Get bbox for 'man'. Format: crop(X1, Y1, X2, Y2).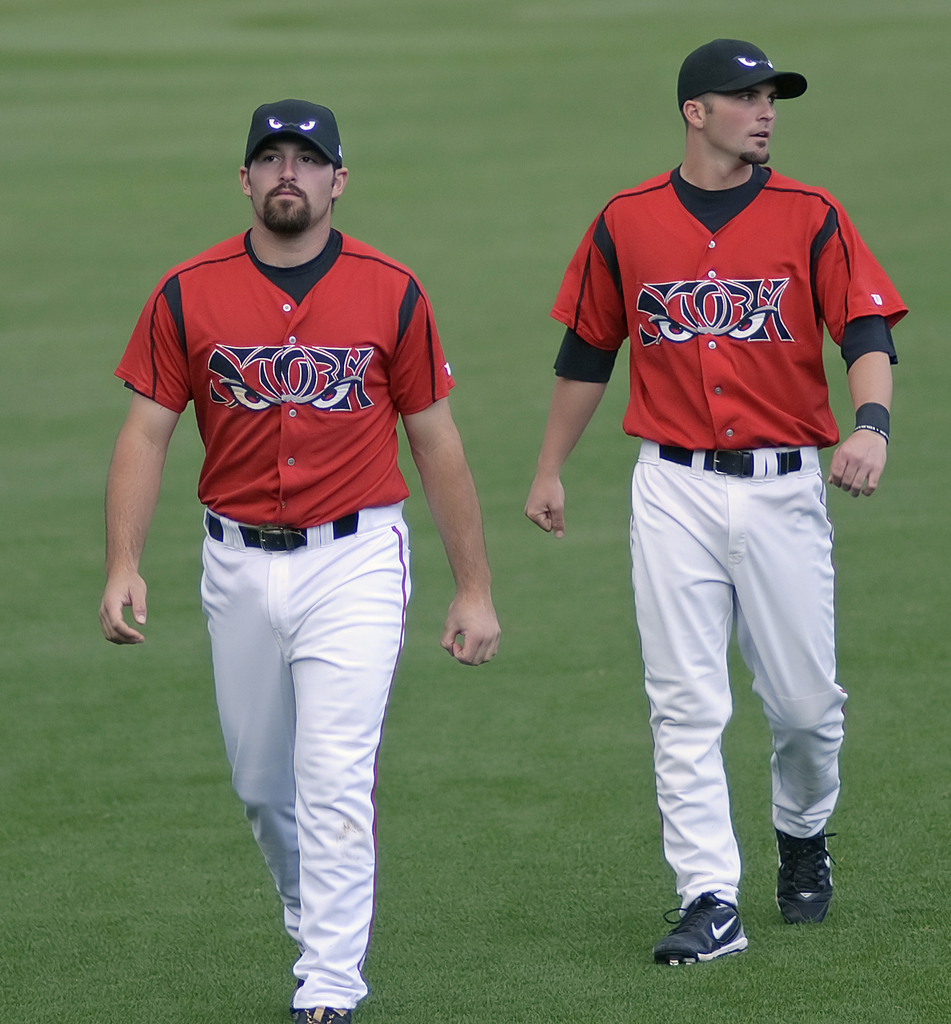
crop(104, 99, 499, 1022).
